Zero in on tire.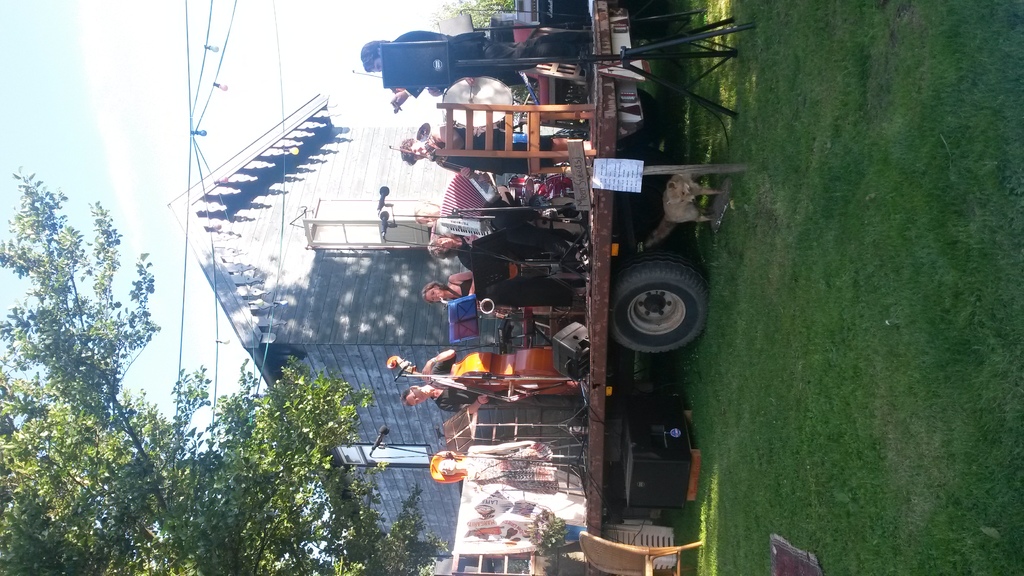
Zeroed in: x1=611, y1=240, x2=716, y2=353.
